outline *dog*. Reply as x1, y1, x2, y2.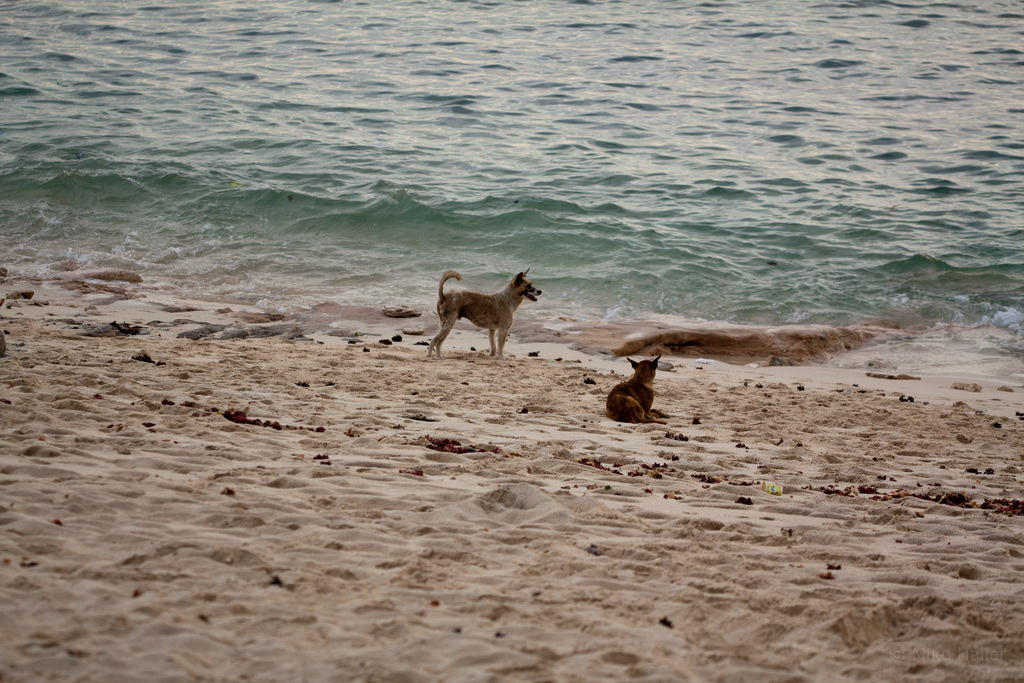
423, 267, 543, 357.
